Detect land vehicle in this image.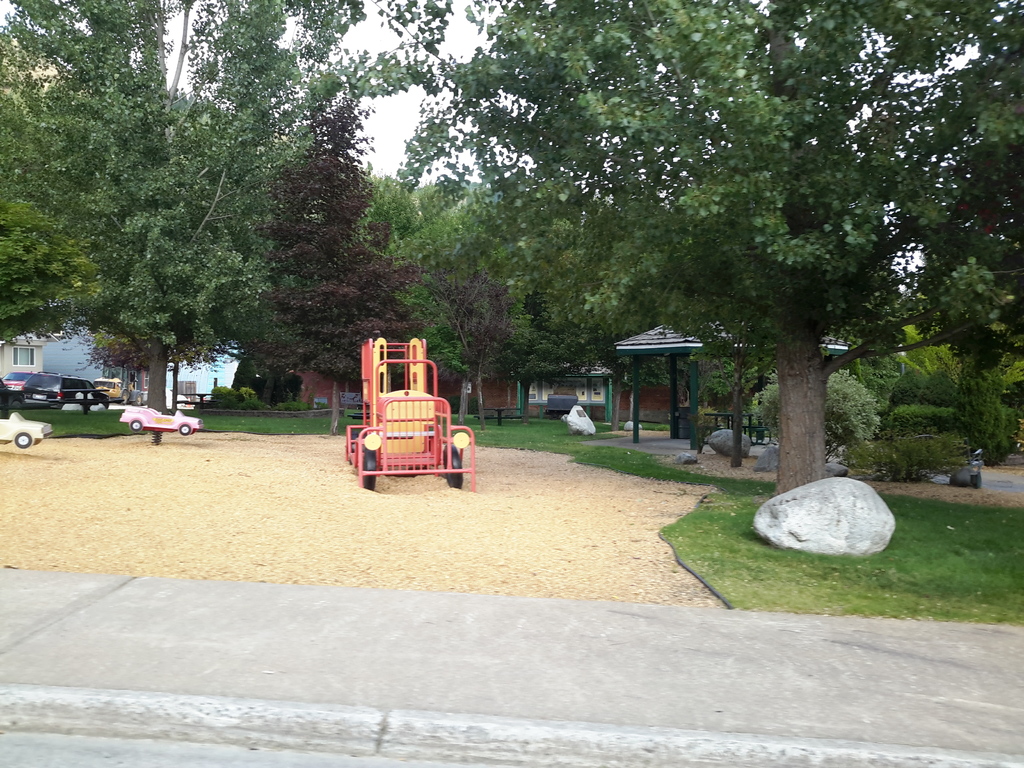
Detection: (left=120, top=406, right=202, bottom=430).
